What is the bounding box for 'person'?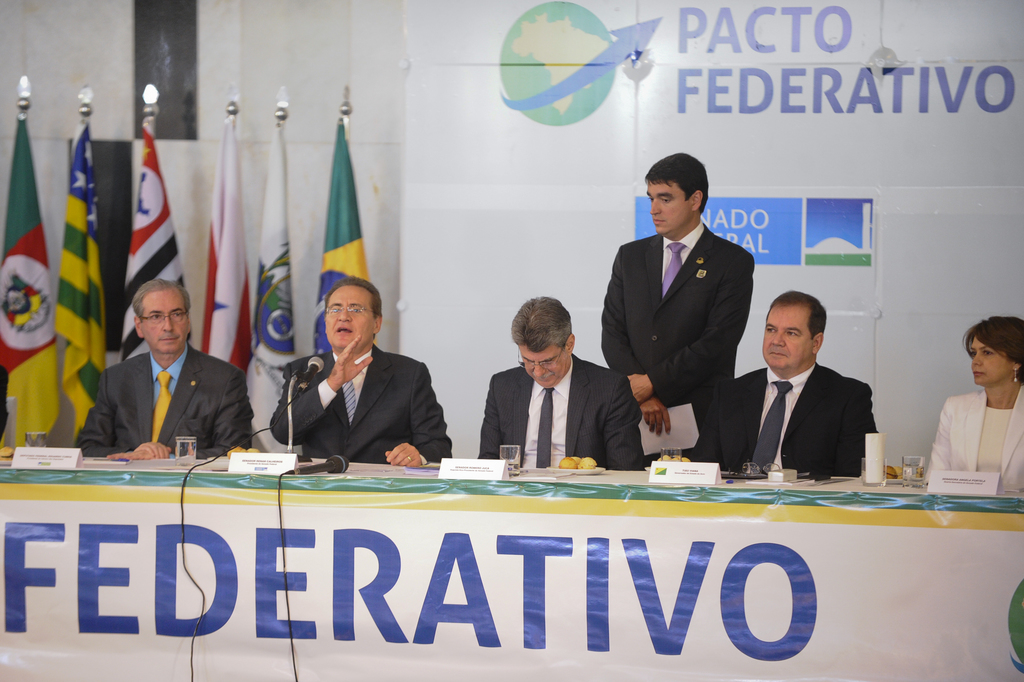
bbox(76, 282, 252, 463).
